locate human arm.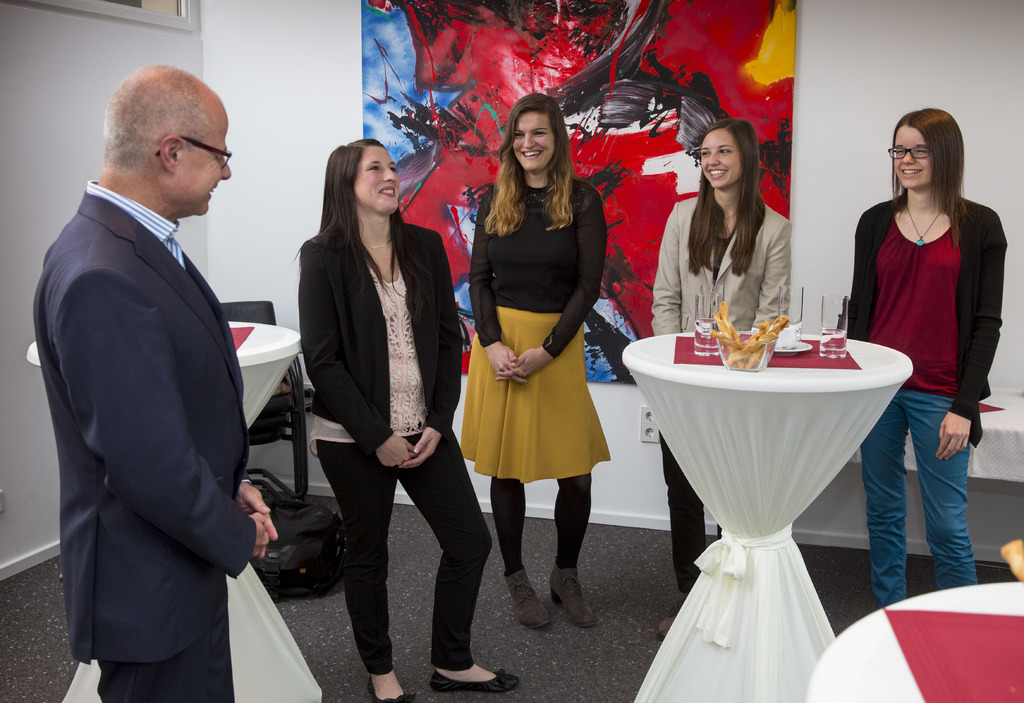
Bounding box: locate(495, 200, 607, 382).
